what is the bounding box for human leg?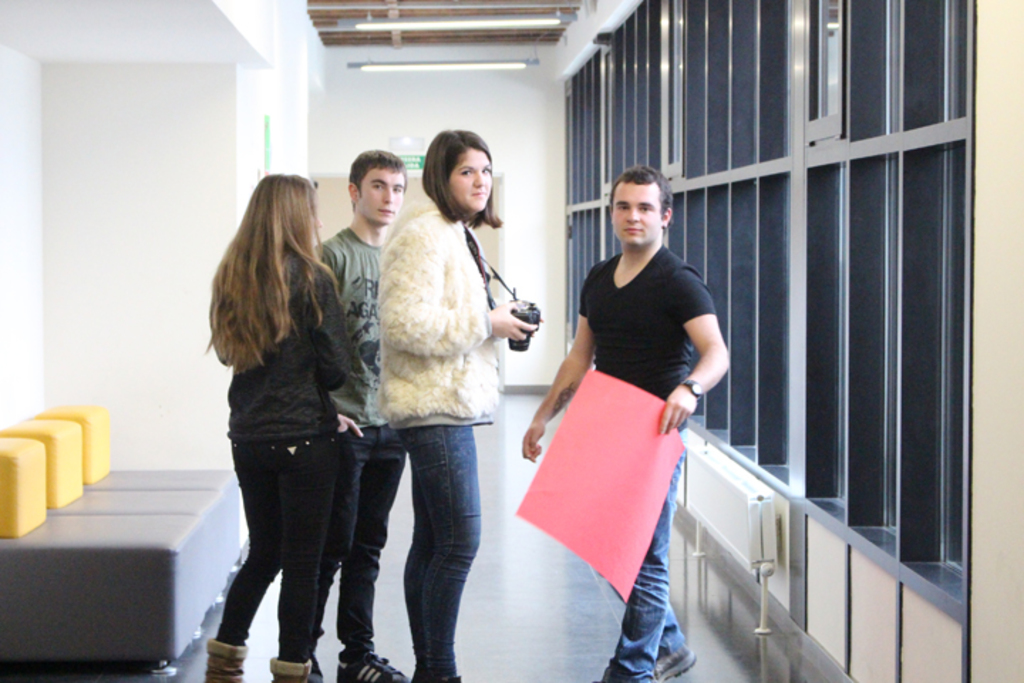
left=201, top=445, right=272, bottom=679.
